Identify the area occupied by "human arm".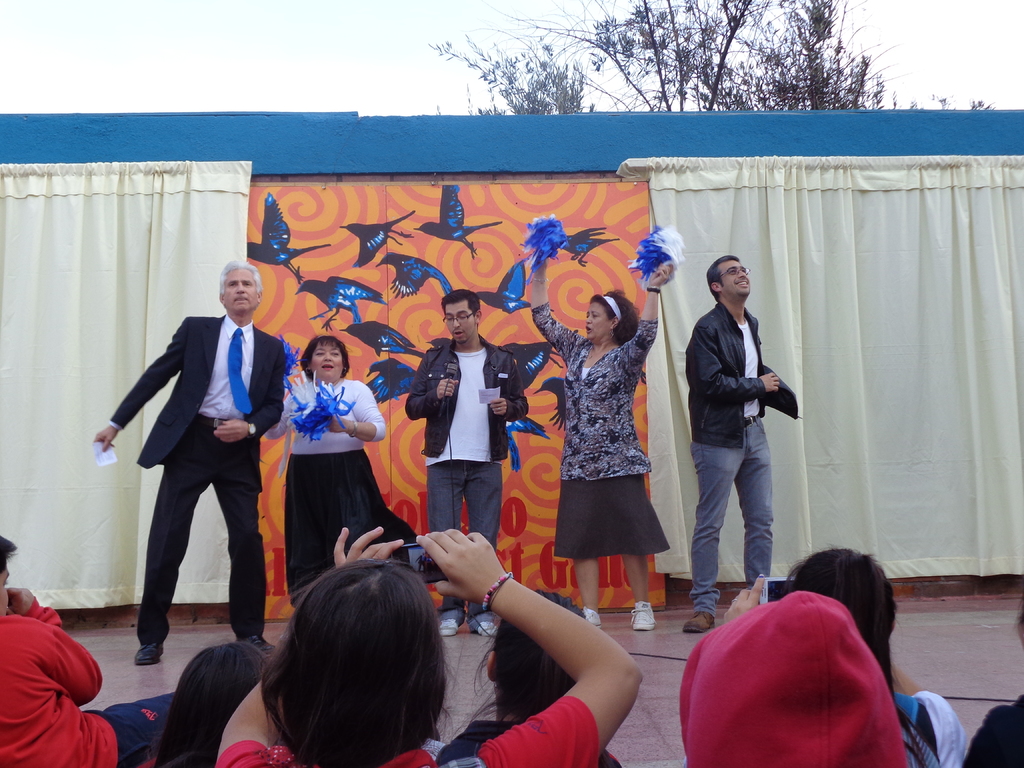
Area: detection(325, 380, 390, 443).
